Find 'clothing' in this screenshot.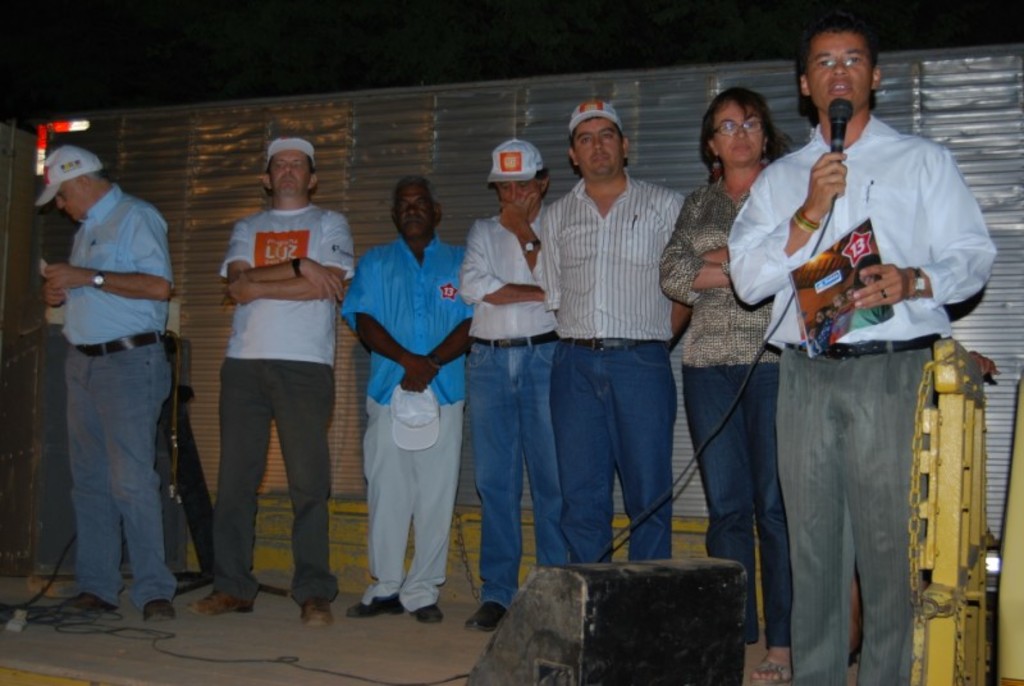
The bounding box for 'clothing' is bbox=[346, 216, 461, 607].
